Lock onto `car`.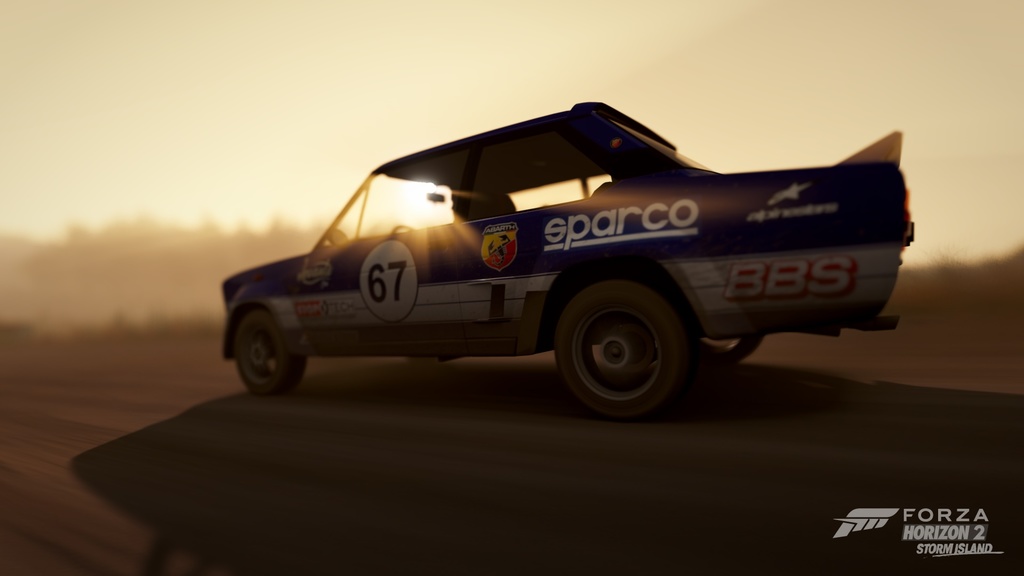
Locked: left=215, top=93, right=917, bottom=422.
